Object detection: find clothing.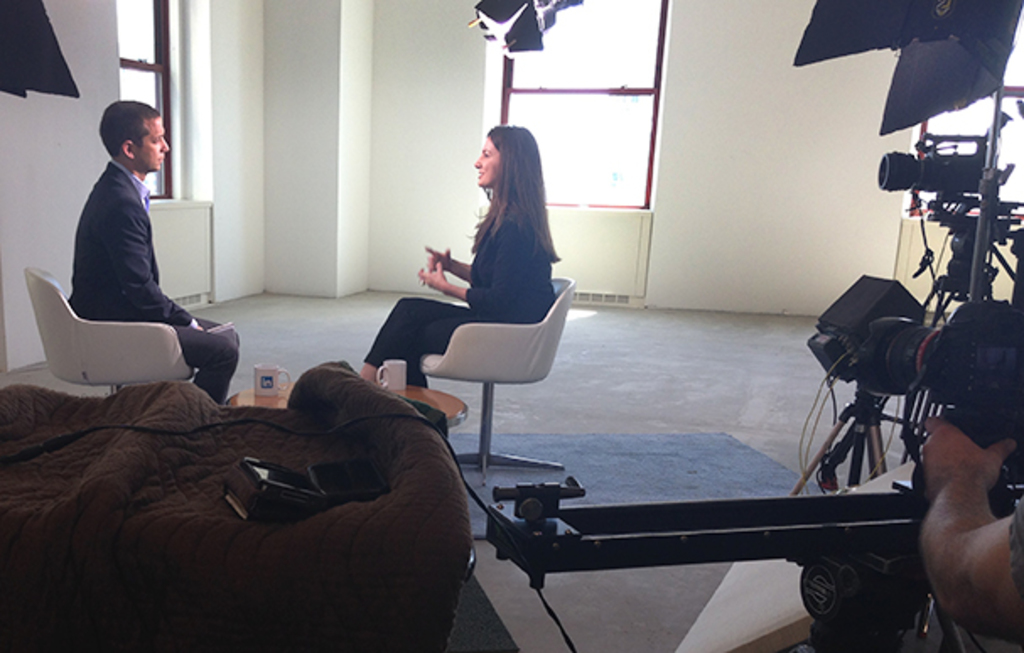
[369, 208, 560, 383].
